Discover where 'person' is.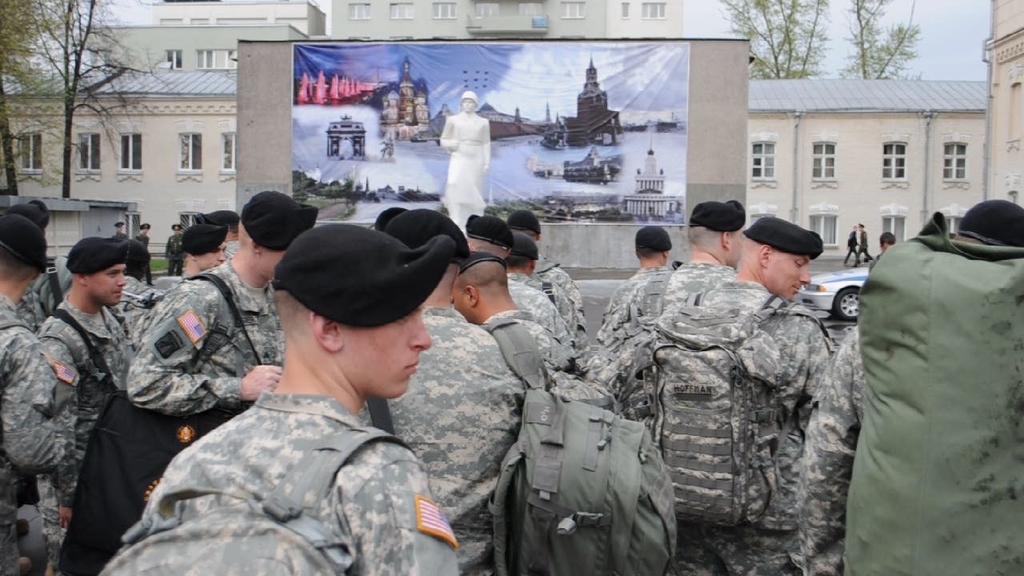
Discovered at select_region(132, 189, 321, 459).
